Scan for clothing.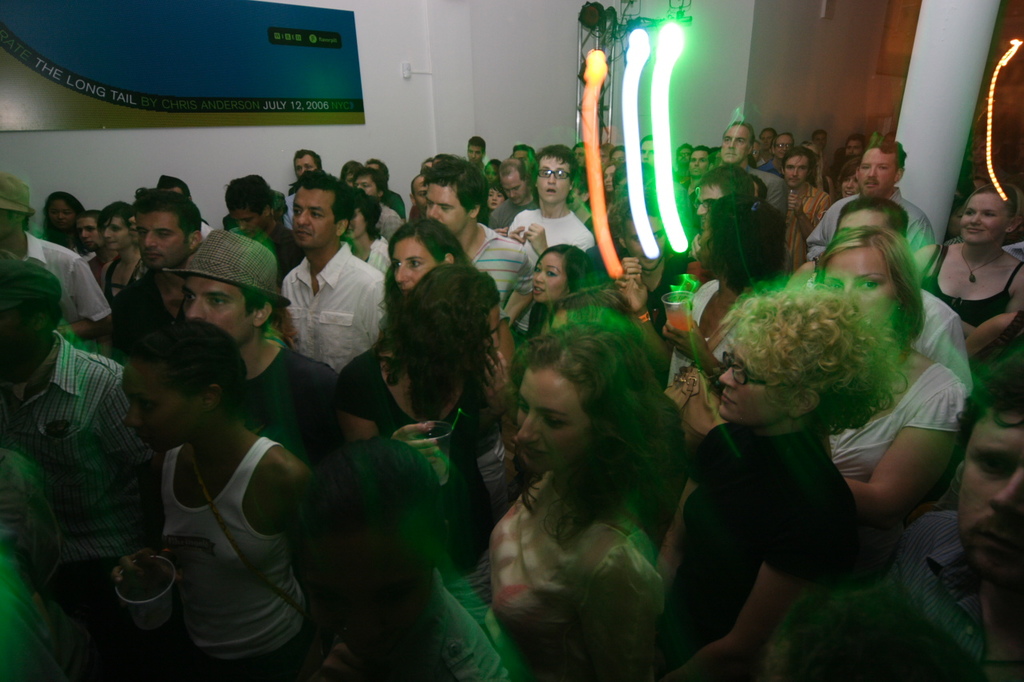
Scan result: bbox=[787, 184, 834, 275].
